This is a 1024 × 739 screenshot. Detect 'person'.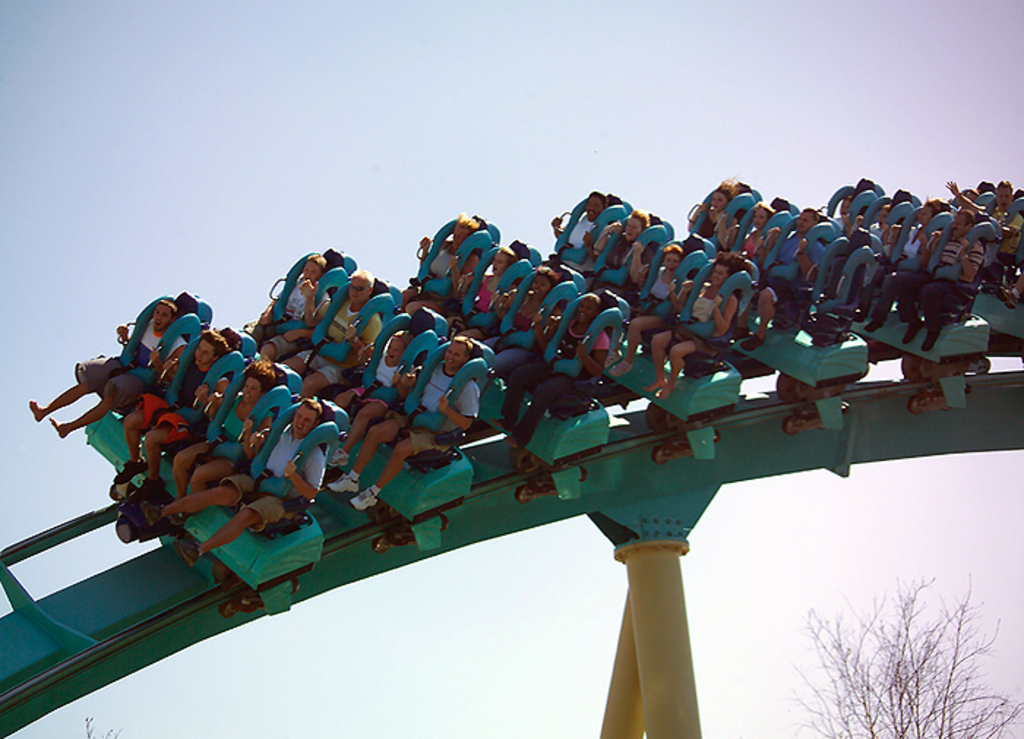
l=164, t=399, r=315, b=563.
